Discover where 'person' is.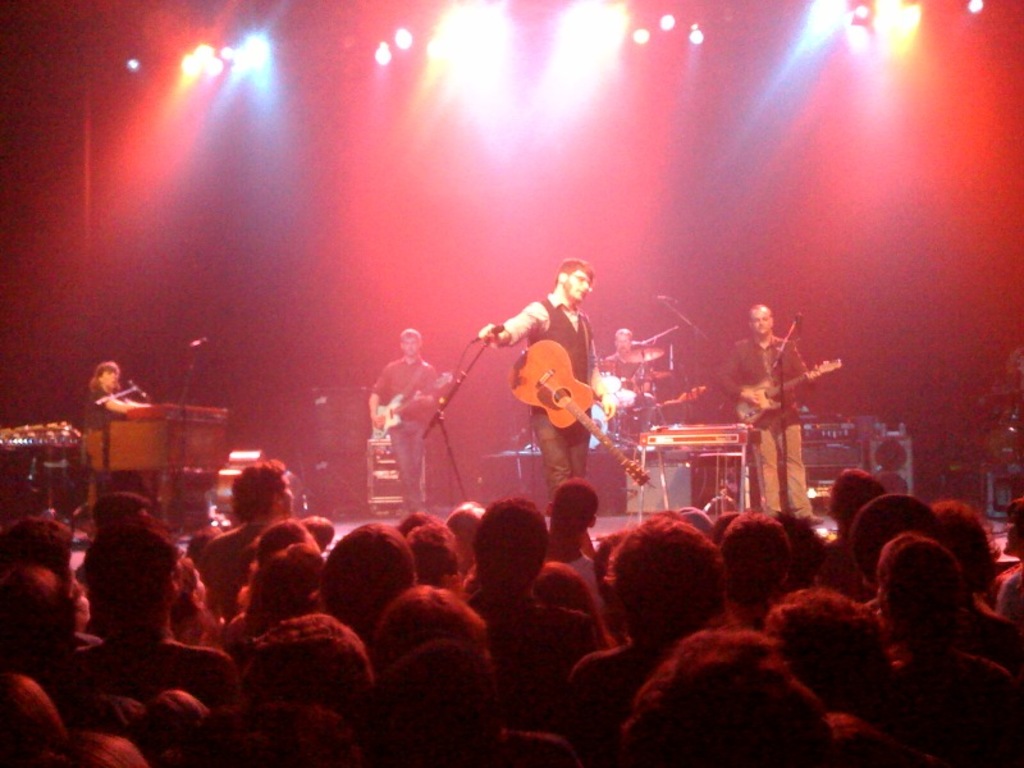
Discovered at region(485, 252, 609, 474).
